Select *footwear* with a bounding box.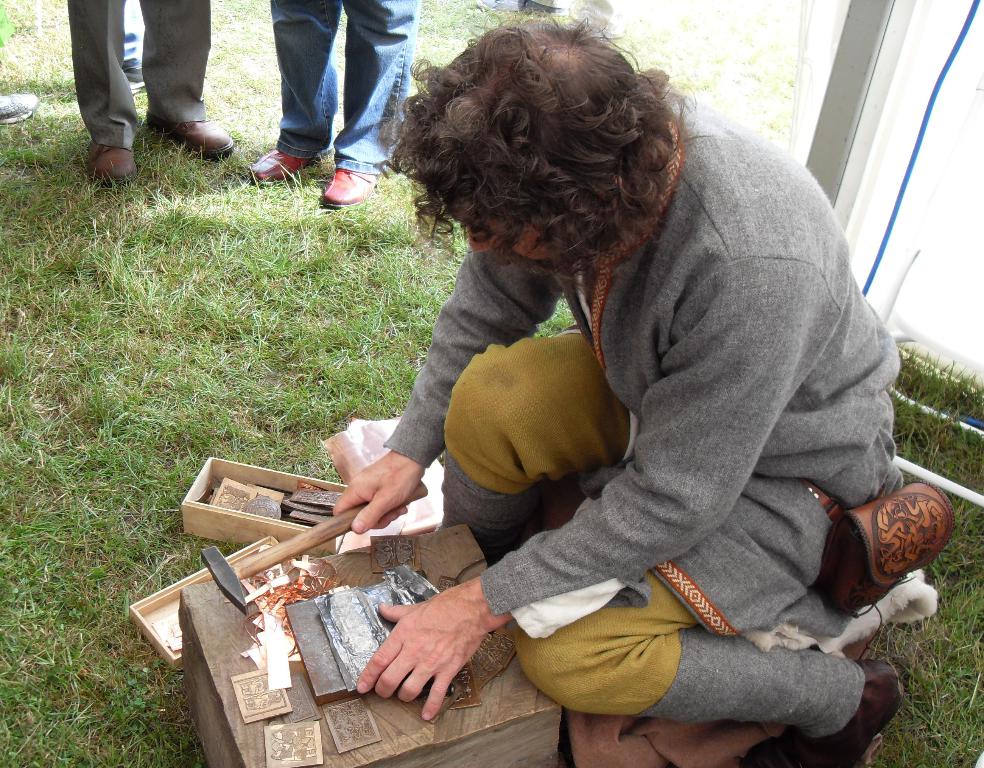
bbox(240, 140, 307, 185).
